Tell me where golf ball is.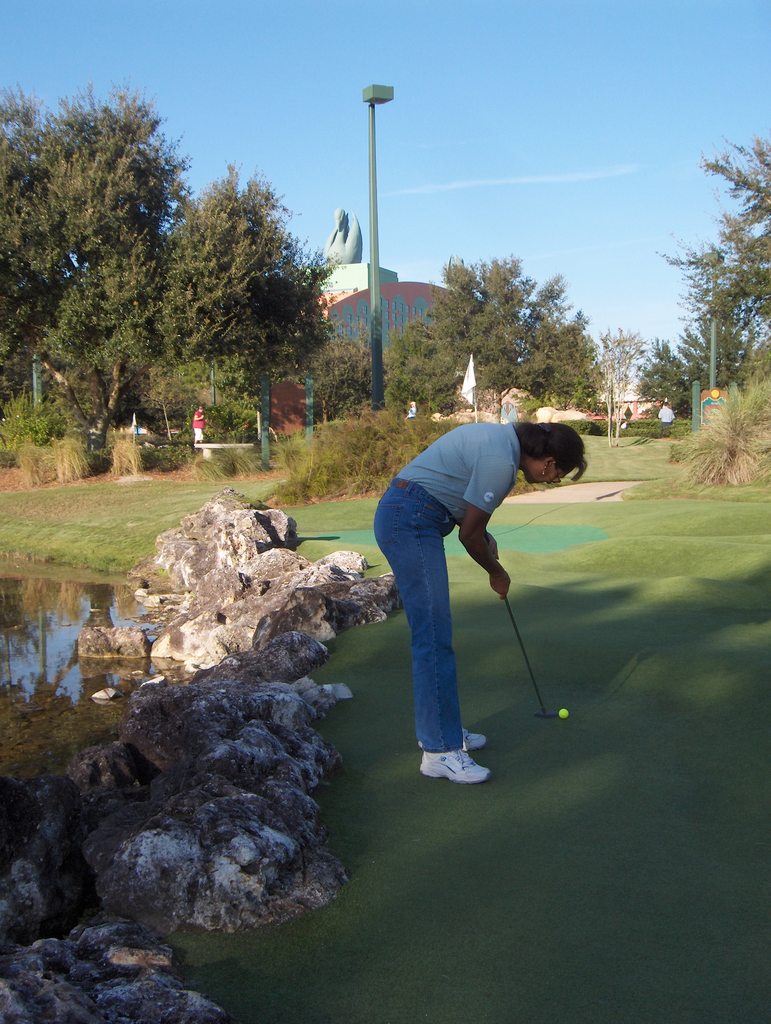
golf ball is at bbox=[555, 703, 576, 723].
